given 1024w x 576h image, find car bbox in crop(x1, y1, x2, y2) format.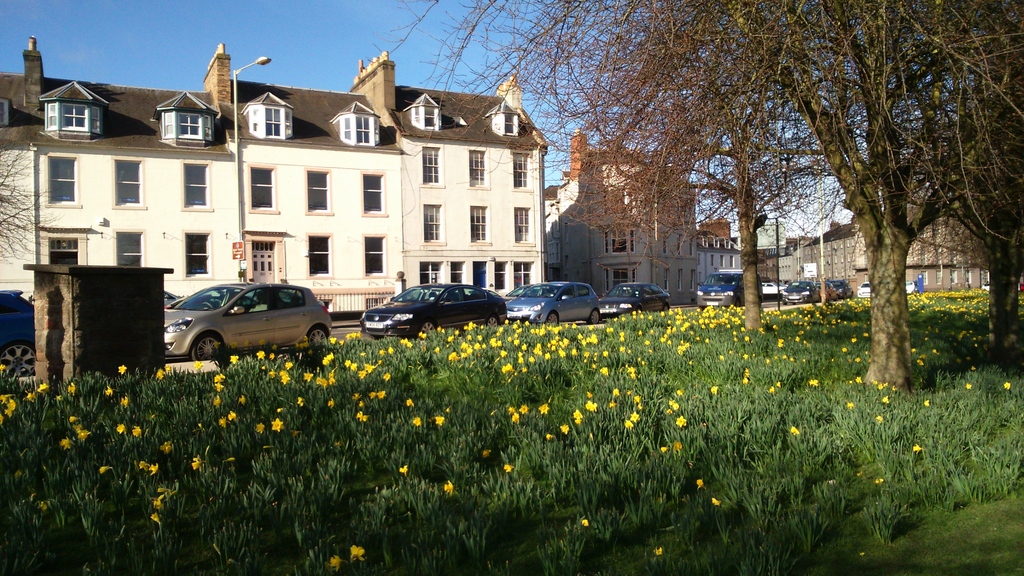
crop(779, 277, 816, 304).
